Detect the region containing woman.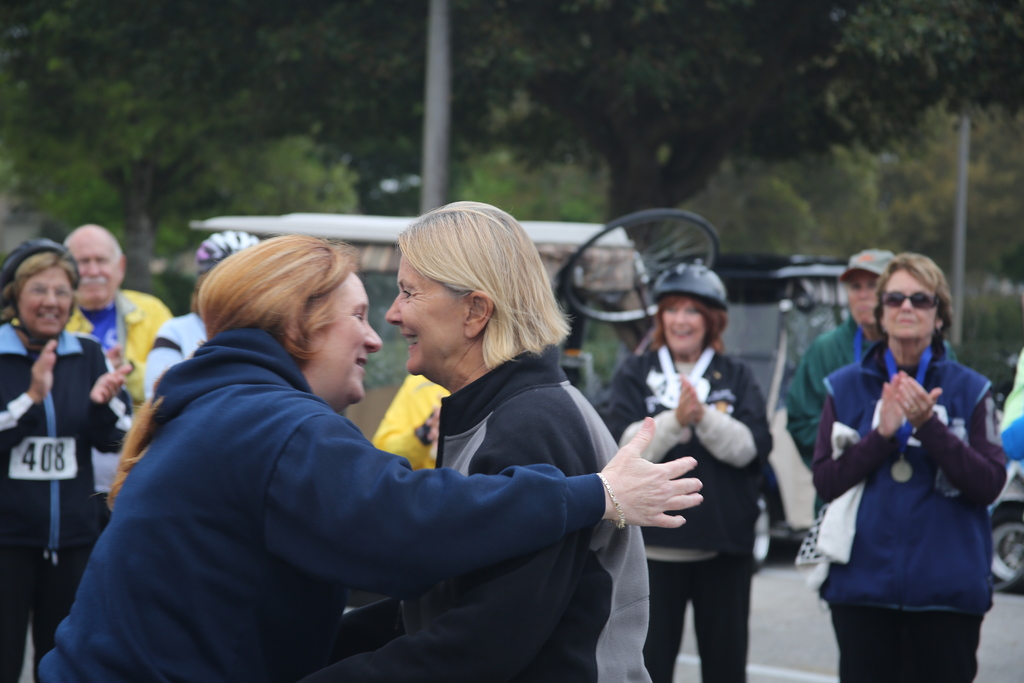
<box>36,235,703,682</box>.
